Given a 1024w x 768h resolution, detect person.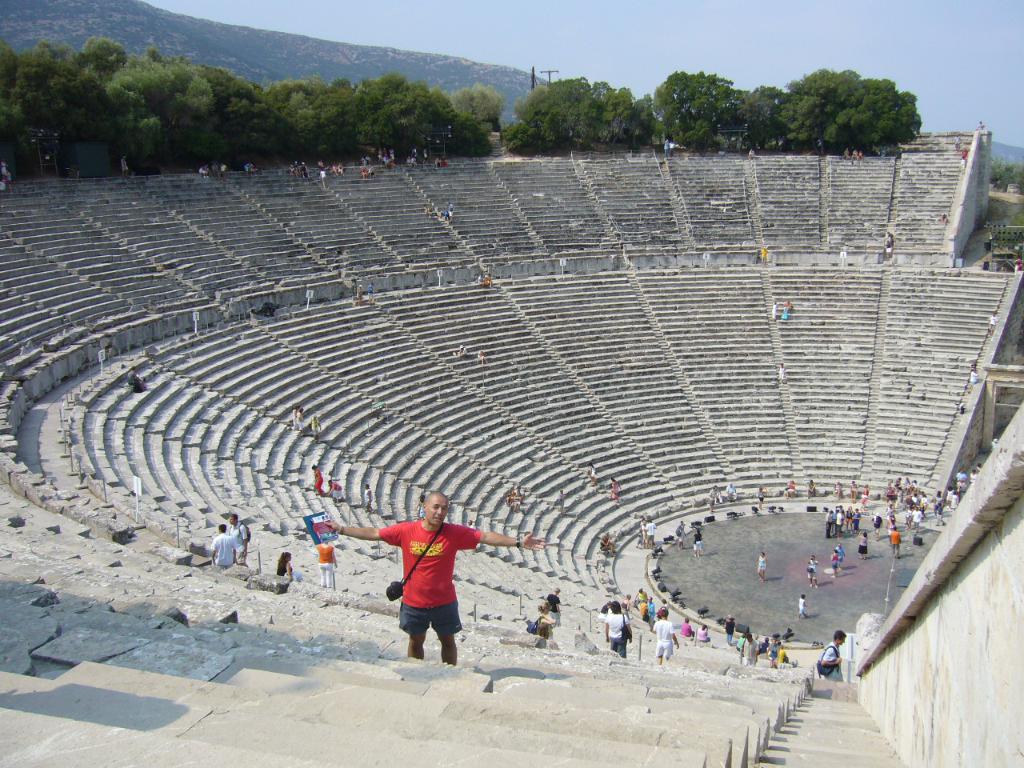
(697,626,711,641).
